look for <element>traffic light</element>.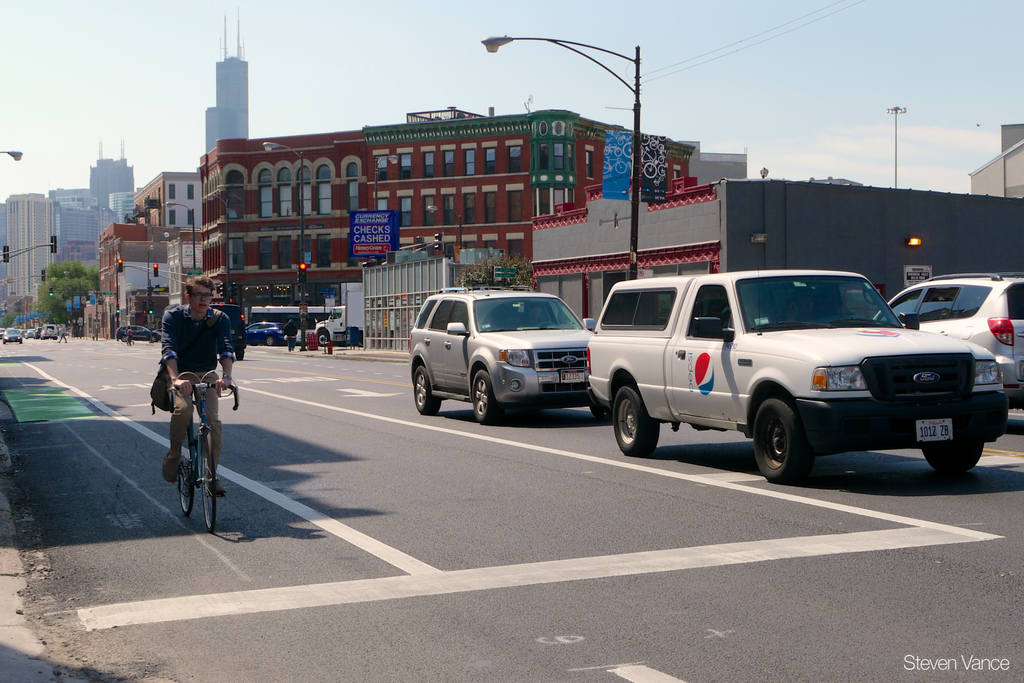
Found: [40, 269, 45, 282].
